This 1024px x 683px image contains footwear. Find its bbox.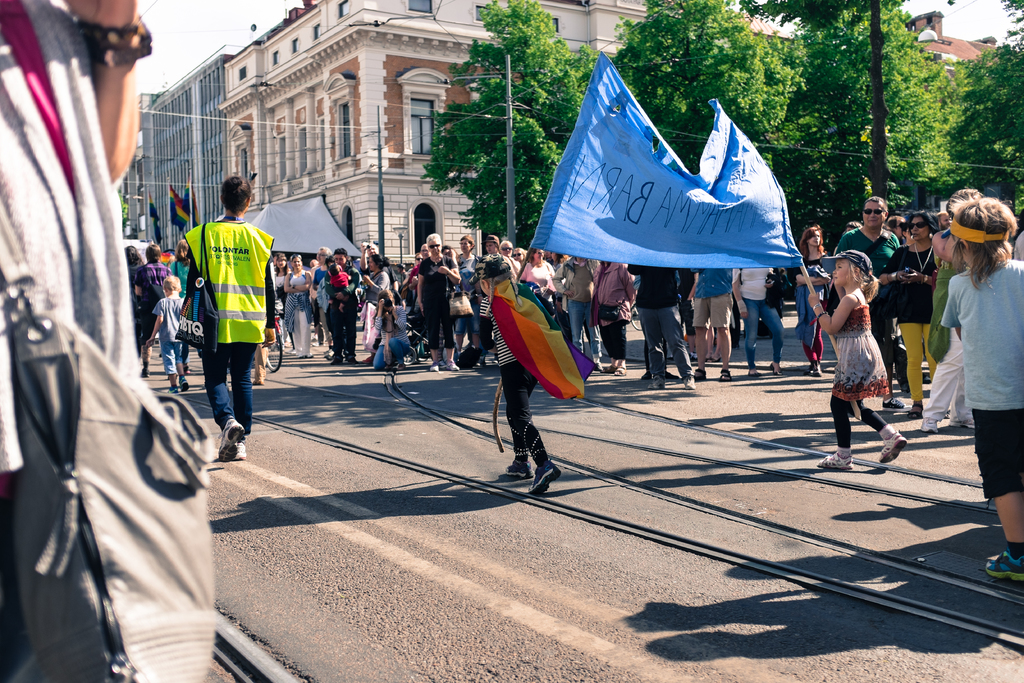
BBox(504, 459, 536, 479).
